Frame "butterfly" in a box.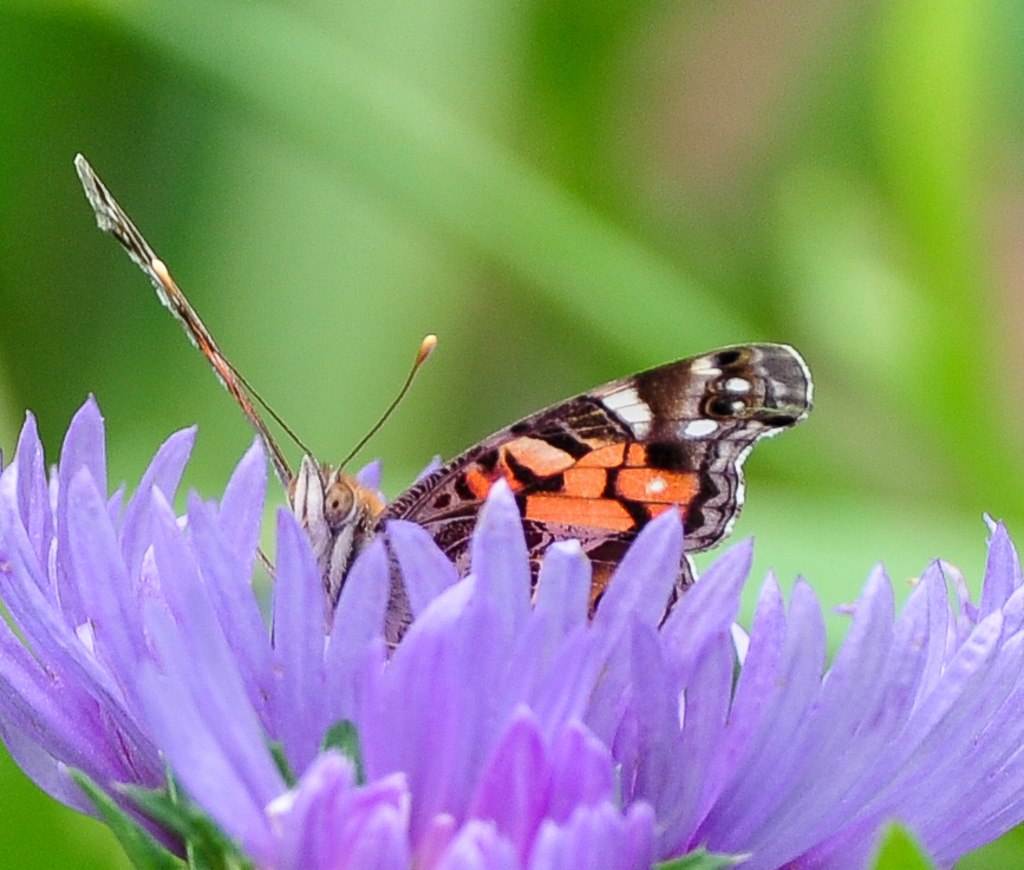
{"left": 54, "top": 194, "right": 816, "bottom": 694}.
